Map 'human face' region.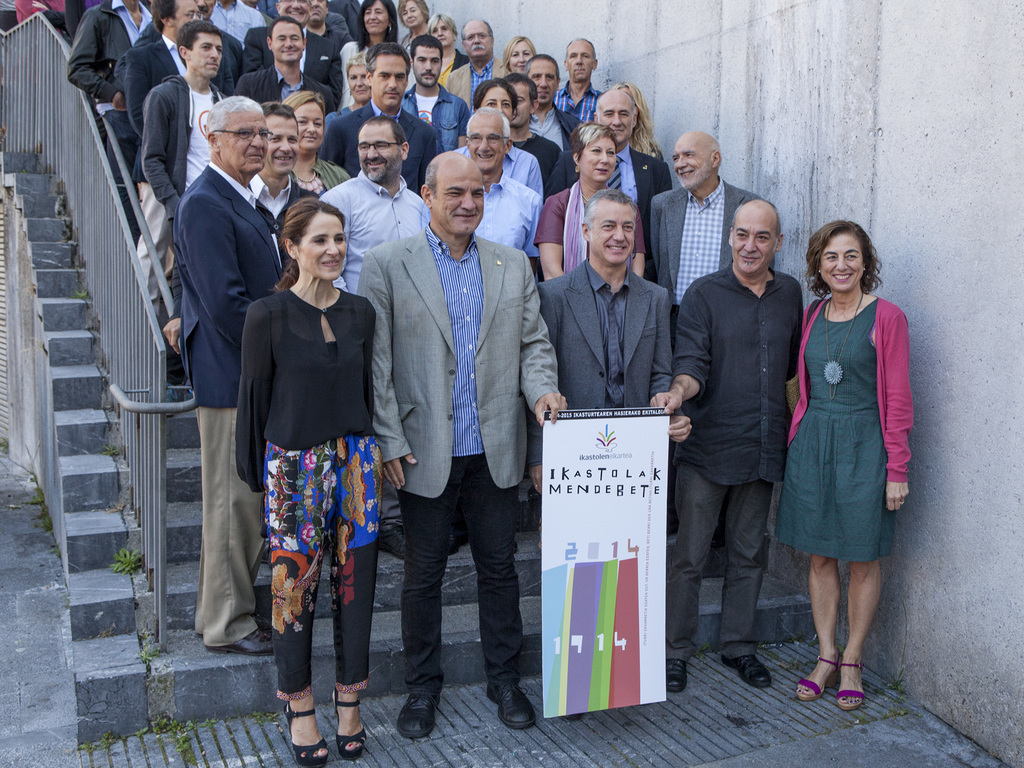
Mapped to pyautogui.locateOnScreen(730, 204, 778, 274).
